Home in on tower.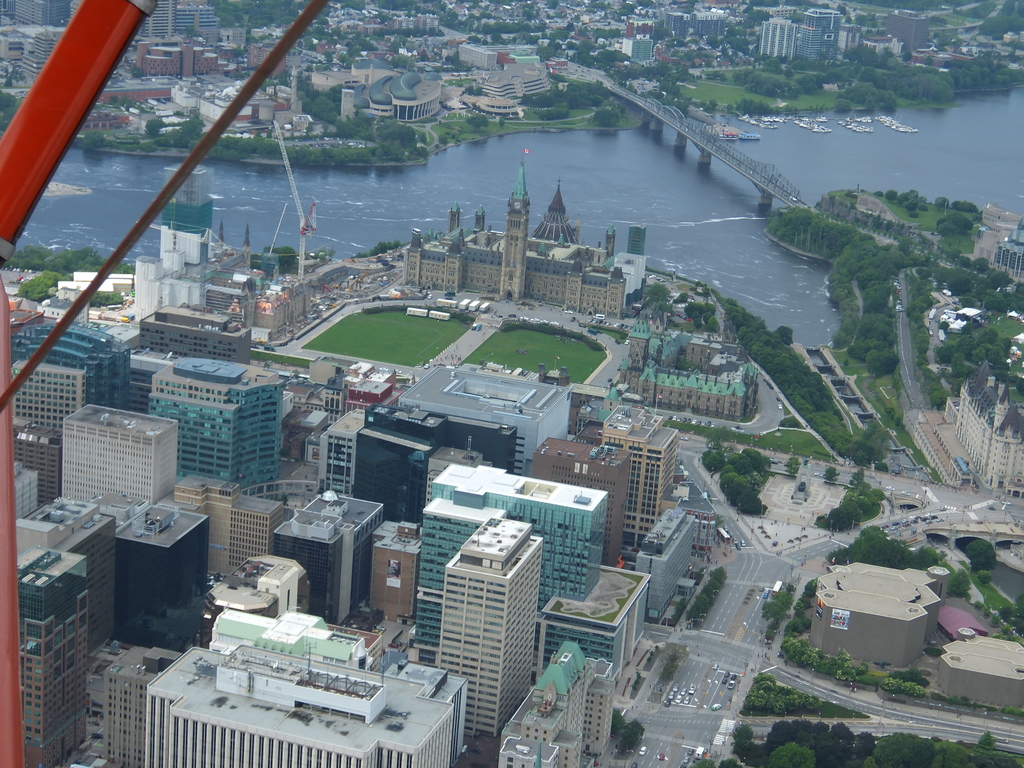
Homed in at left=436, top=511, right=548, bottom=767.
